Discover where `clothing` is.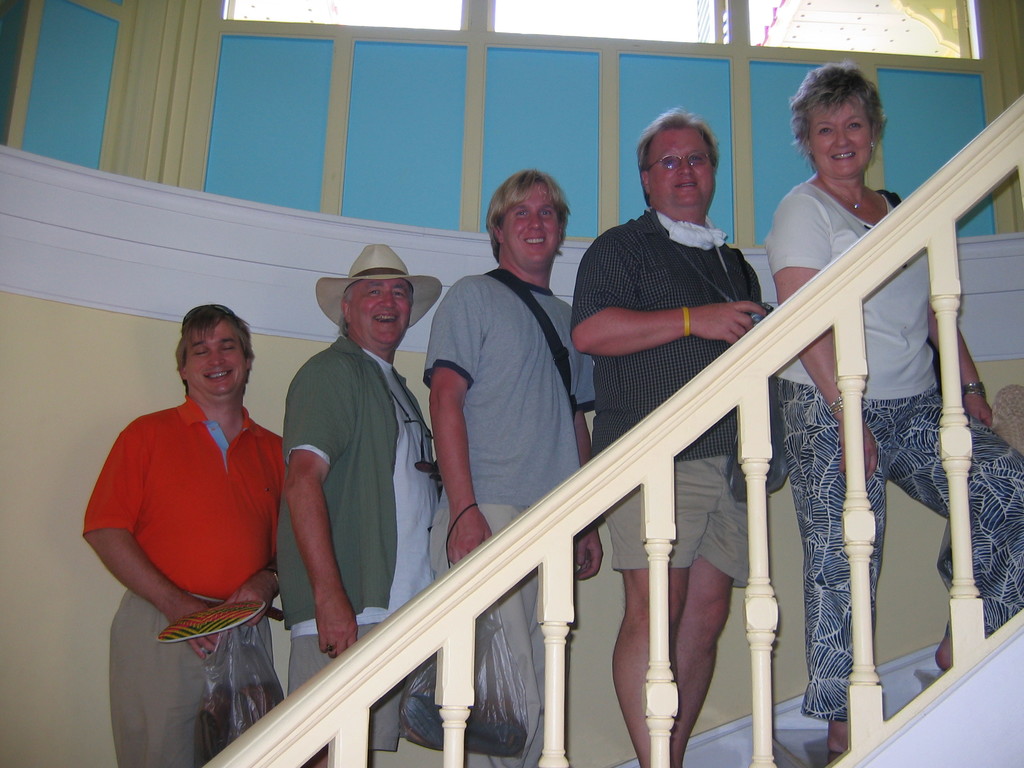
Discovered at rect(776, 180, 937, 394).
